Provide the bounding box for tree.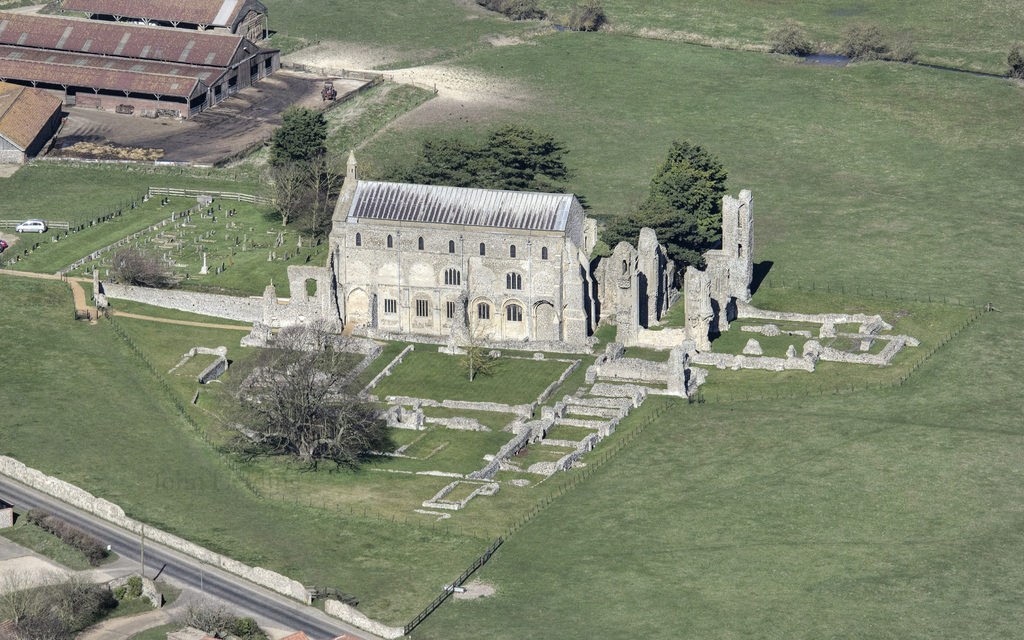
454:308:497:381.
